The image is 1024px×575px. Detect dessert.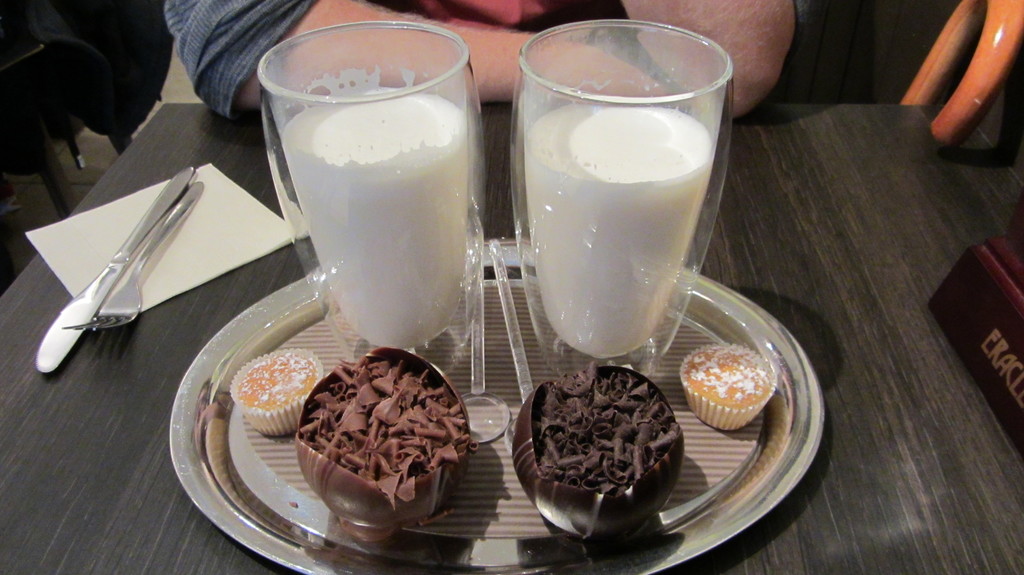
Detection: (227, 335, 323, 423).
